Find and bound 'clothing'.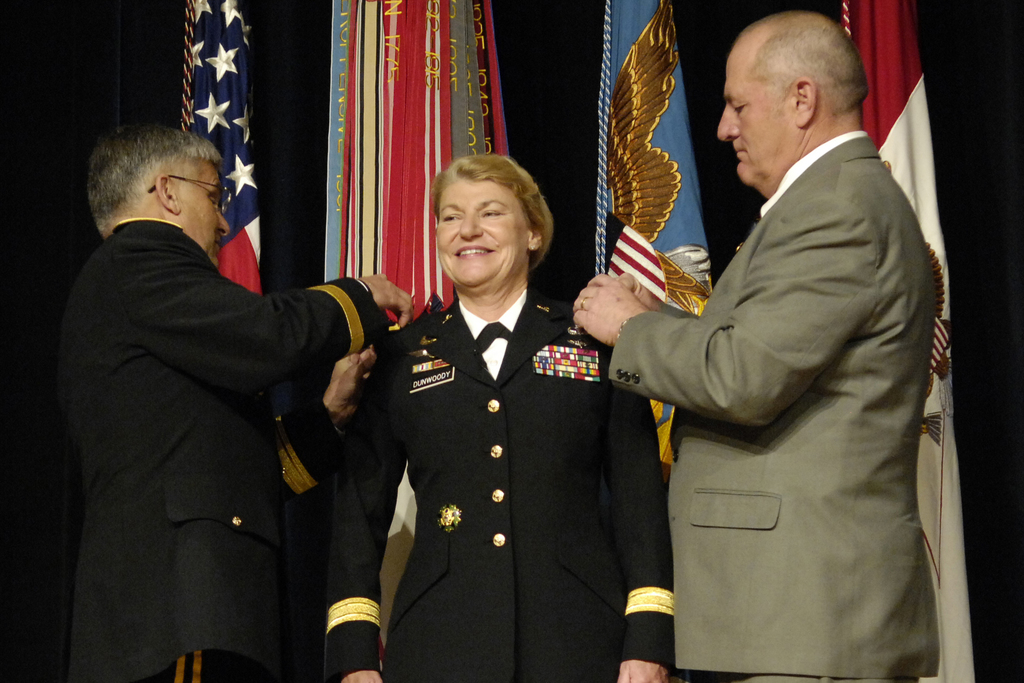
Bound: BBox(305, 292, 679, 682).
